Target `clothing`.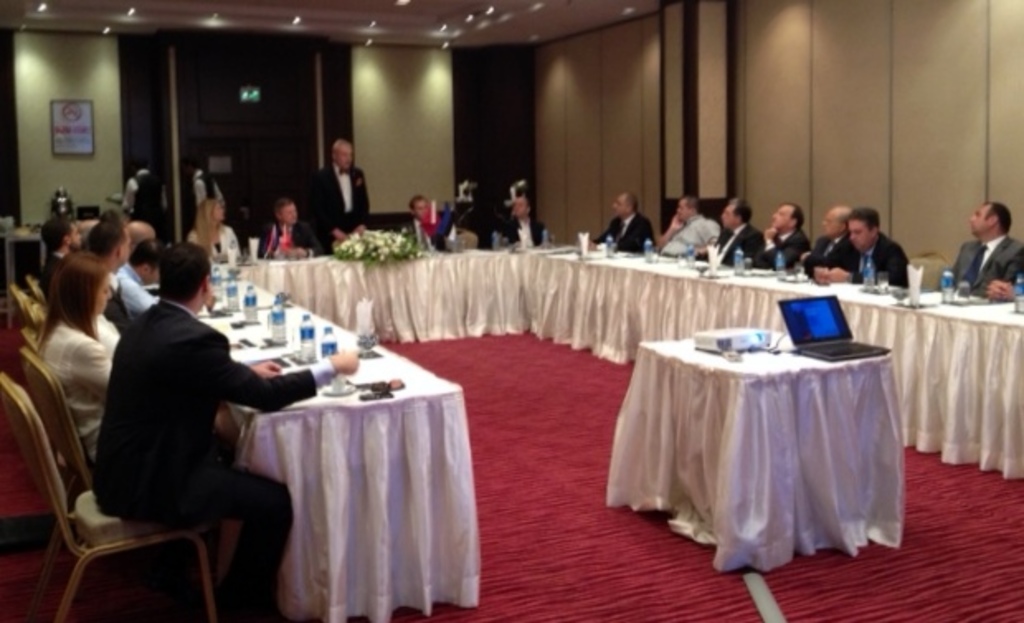
Target region: pyautogui.locateOnScreen(1003, 266, 1022, 299).
